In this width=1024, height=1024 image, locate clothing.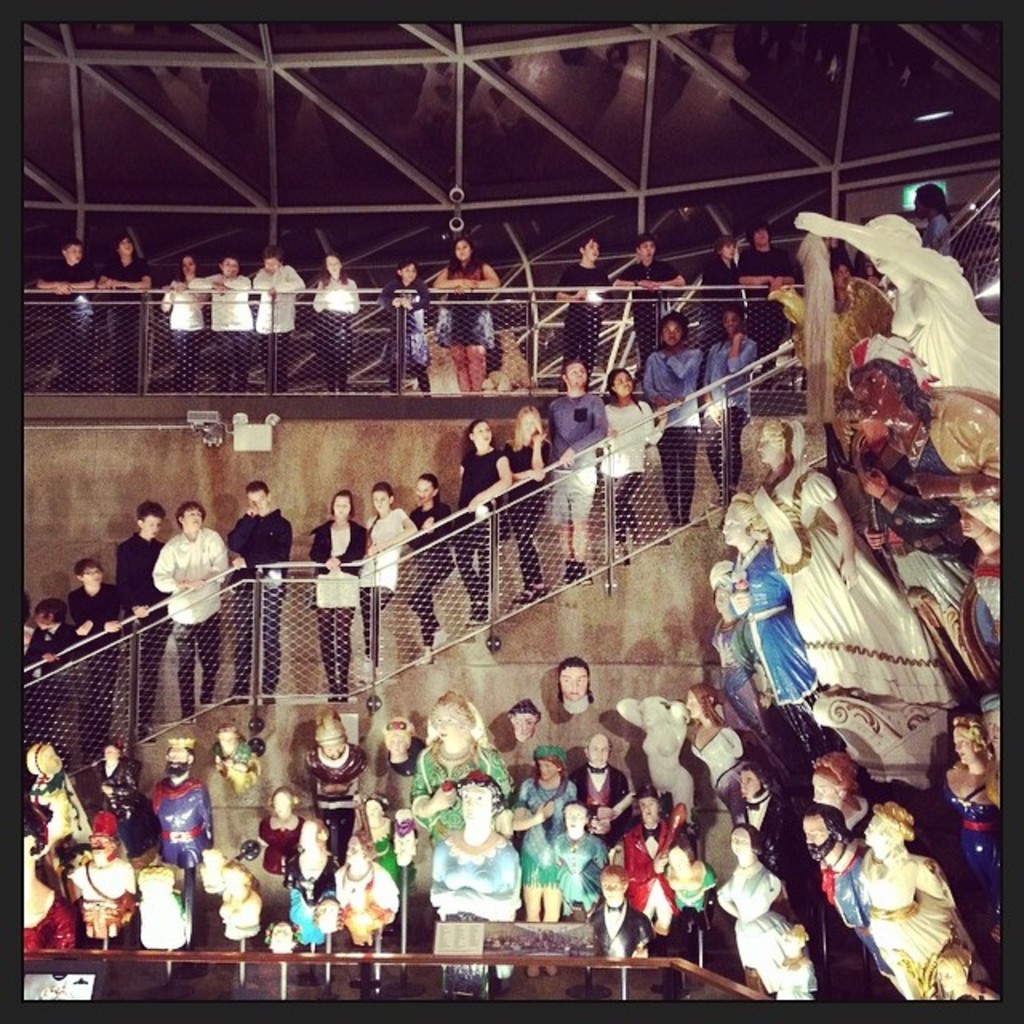
Bounding box: <bbox>699, 326, 757, 493</bbox>.
